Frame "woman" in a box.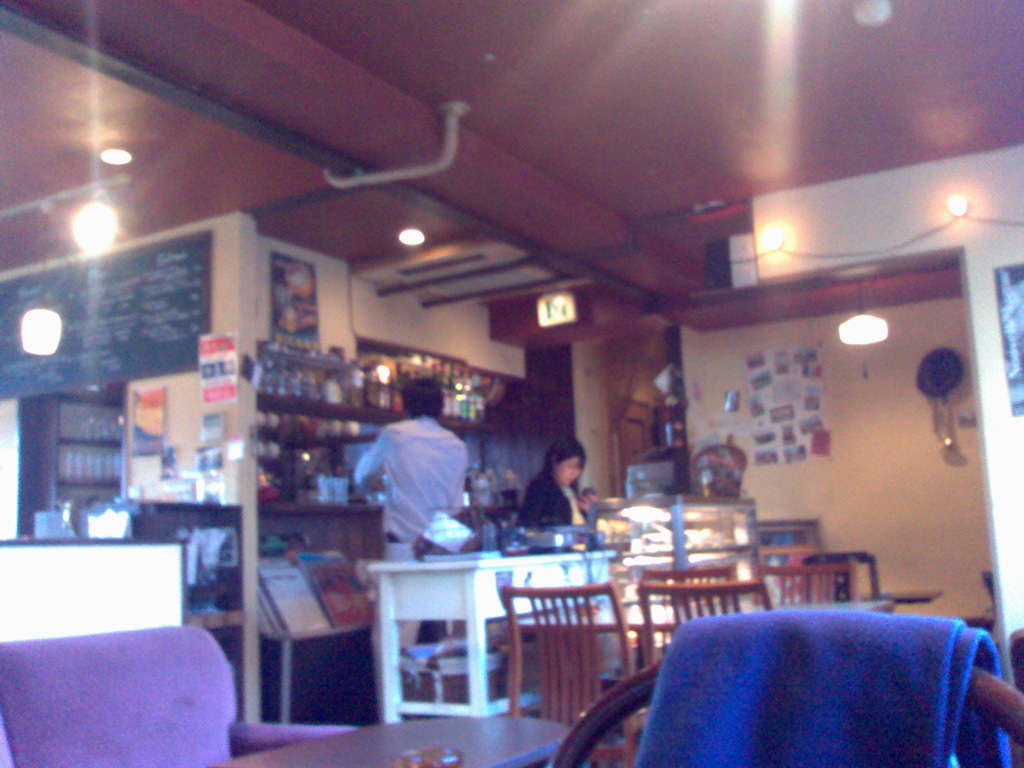
region(513, 436, 619, 675).
